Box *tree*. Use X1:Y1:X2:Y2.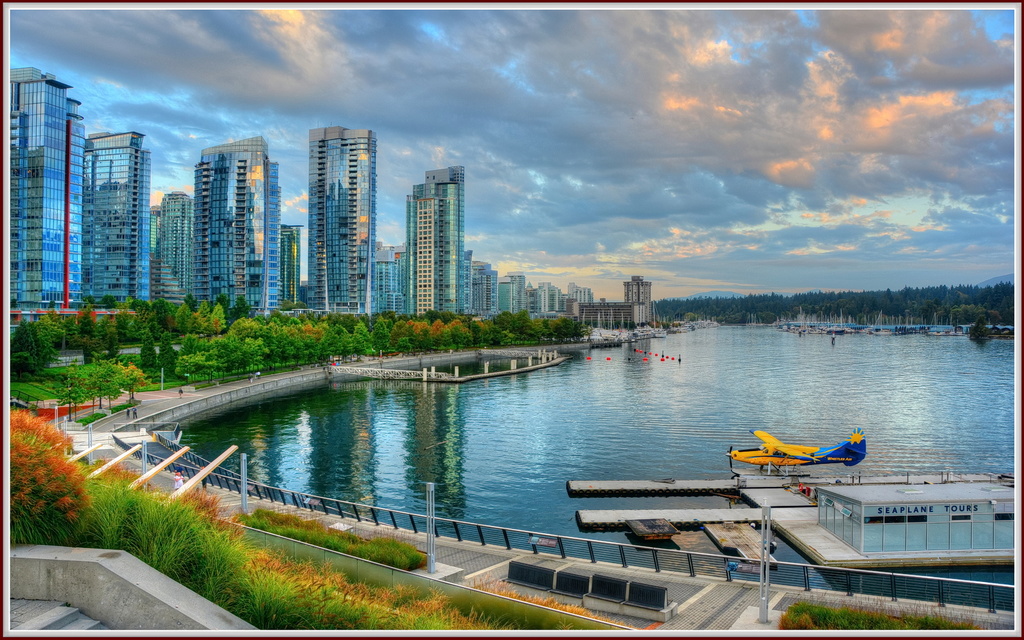
264:318:286:371.
